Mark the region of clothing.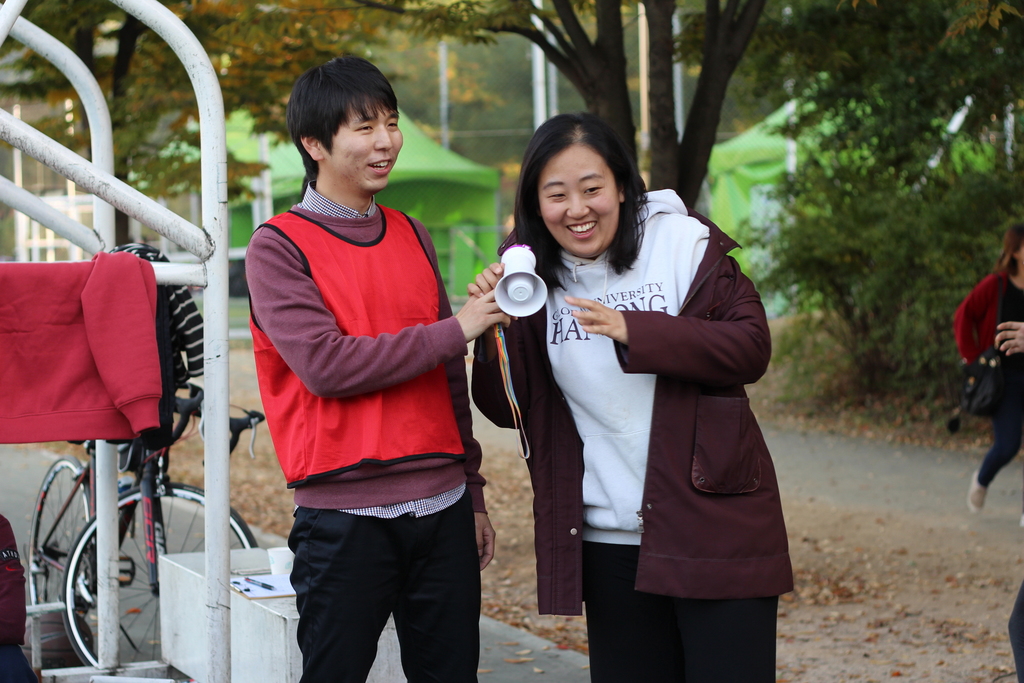
Region: (244,179,484,682).
